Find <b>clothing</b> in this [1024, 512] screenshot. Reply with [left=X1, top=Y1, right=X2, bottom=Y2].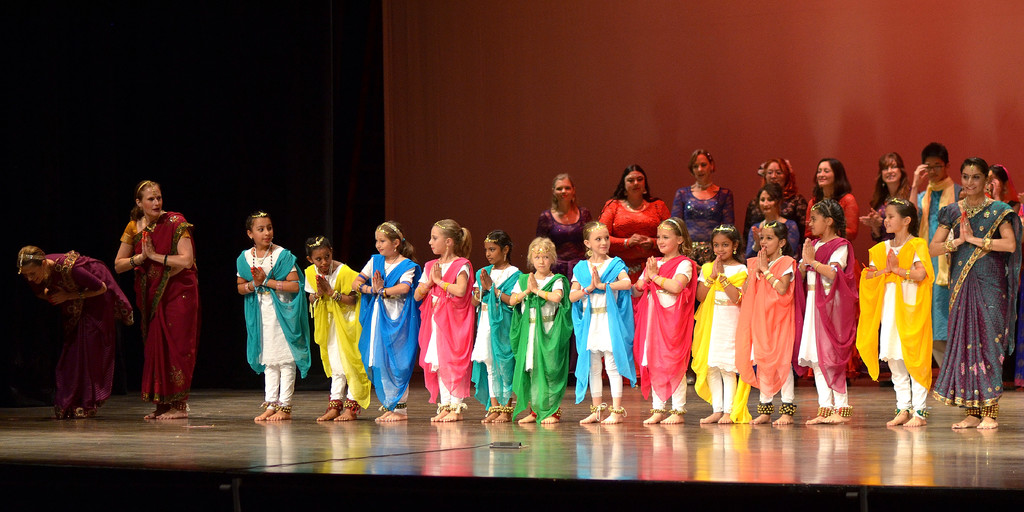
[left=118, top=218, right=201, bottom=392].
